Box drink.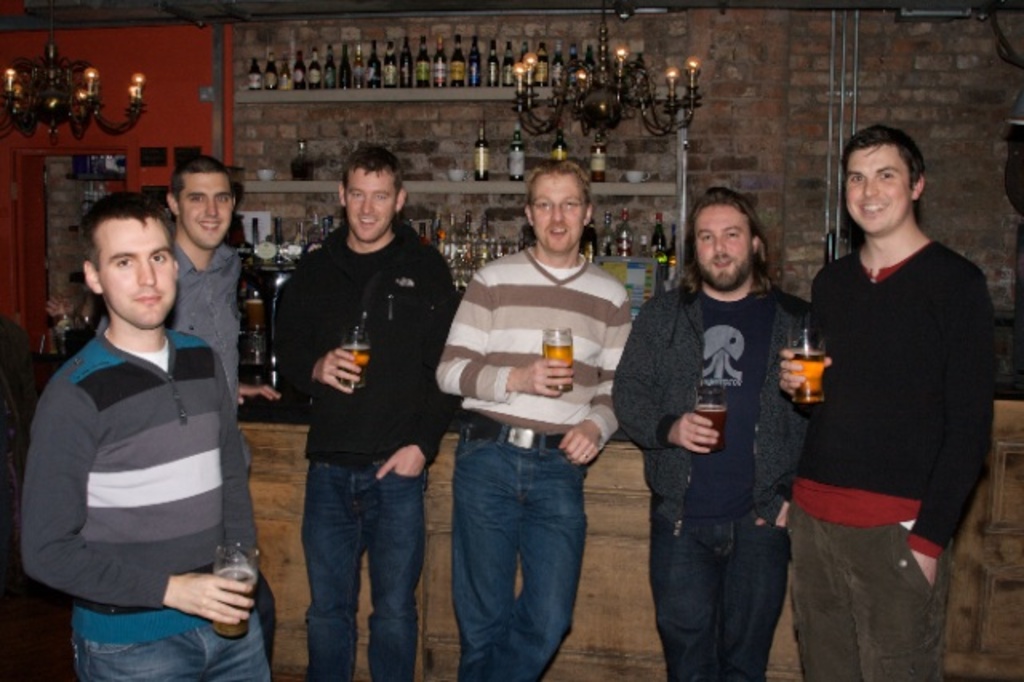
<region>787, 328, 829, 410</region>.
